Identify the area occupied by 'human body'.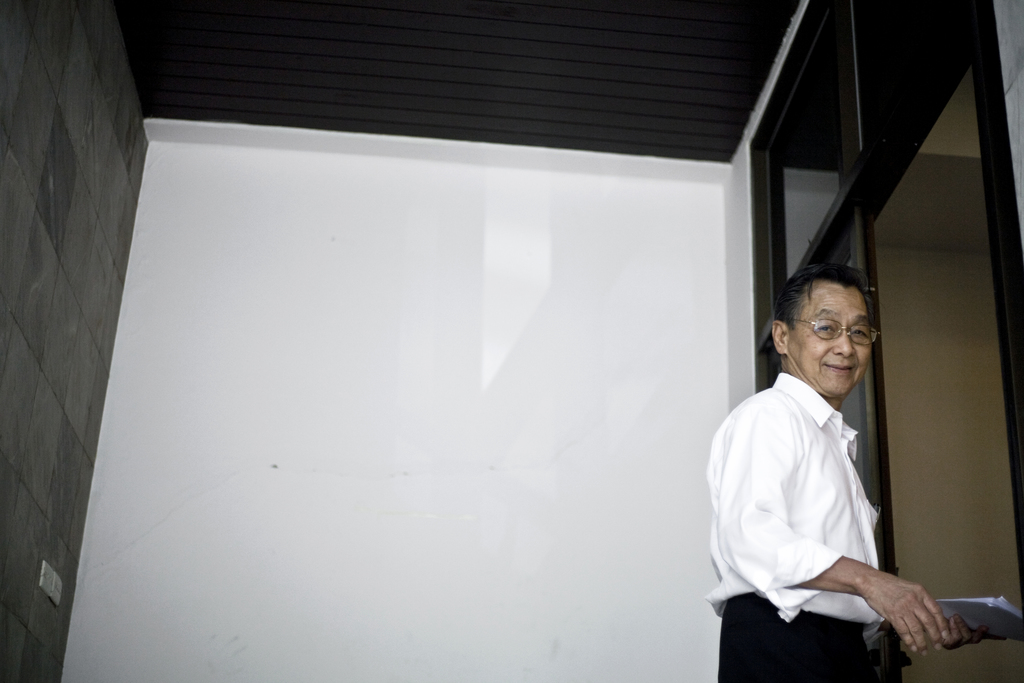
Area: box(714, 279, 952, 682).
